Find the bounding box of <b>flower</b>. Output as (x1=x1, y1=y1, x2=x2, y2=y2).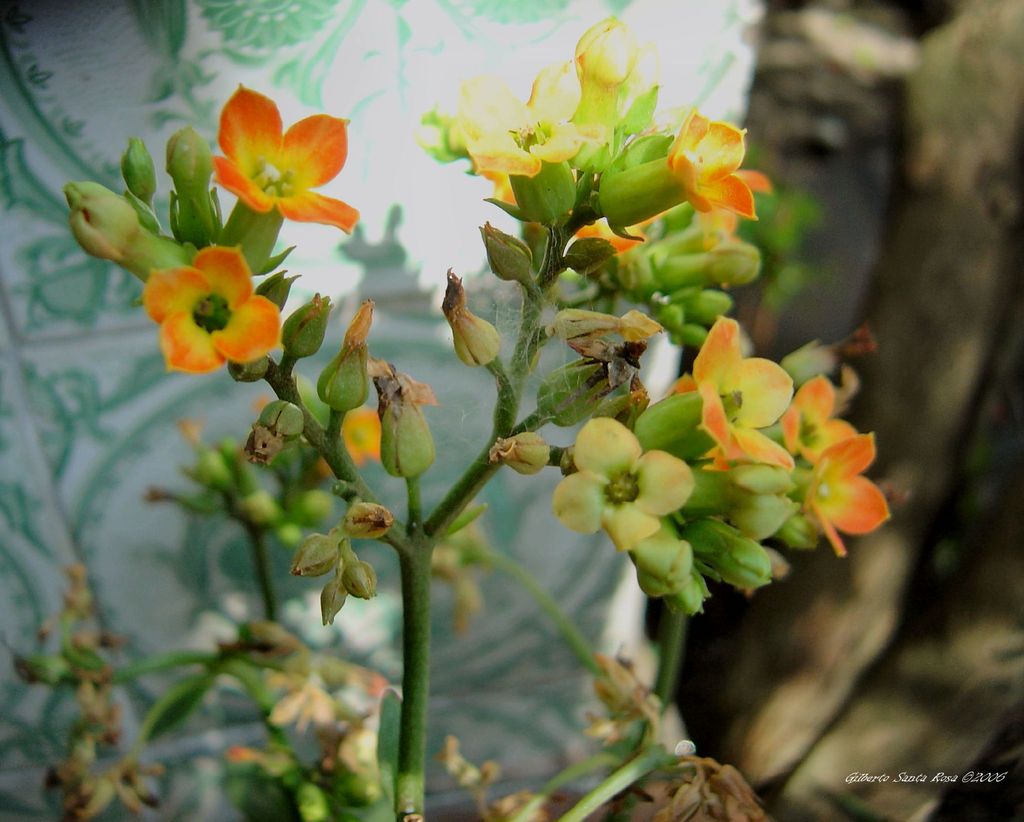
(x1=63, y1=178, x2=146, y2=262).
